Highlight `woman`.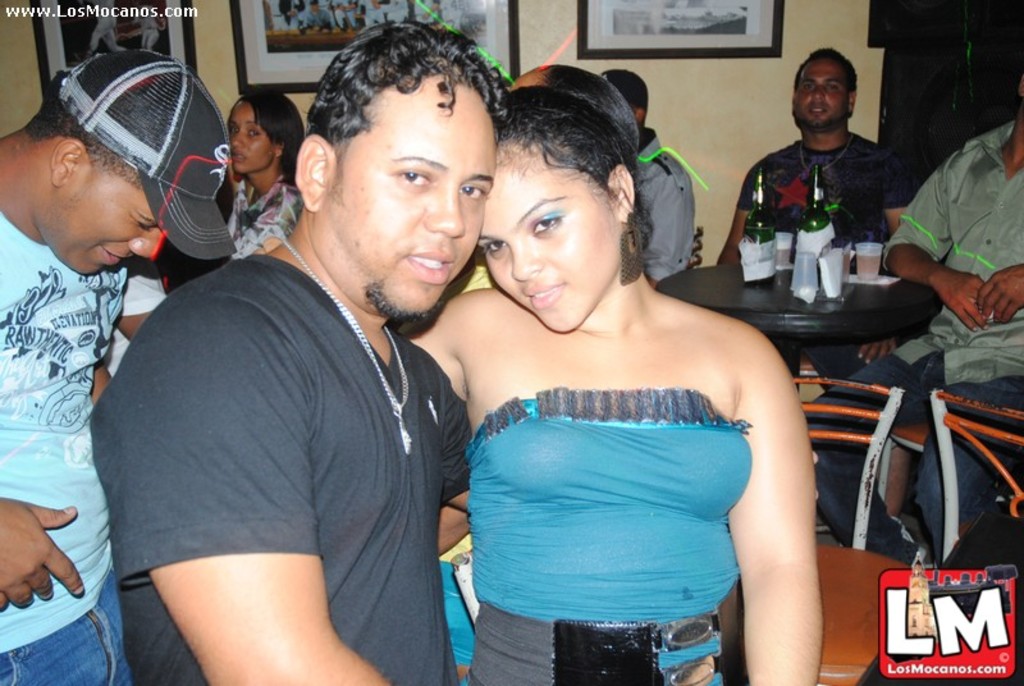
Highlighted region: select_region(429, 91, 818, 685).
